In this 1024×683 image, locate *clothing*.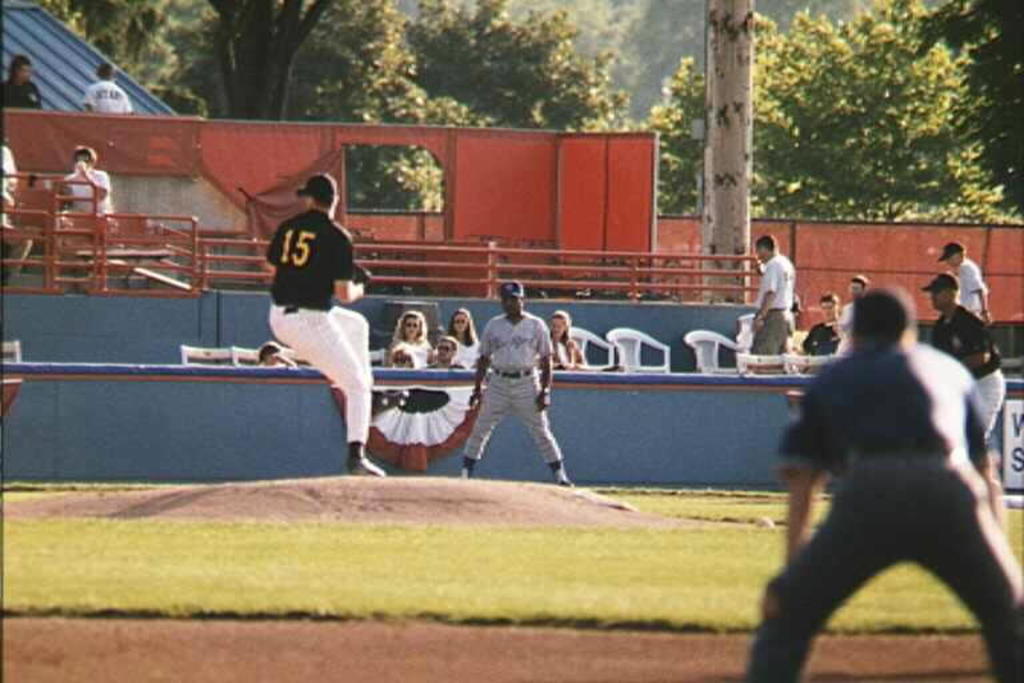
Bounding box: {"left": 960, "top": 257, "right": 989, "bottom": 308}.
